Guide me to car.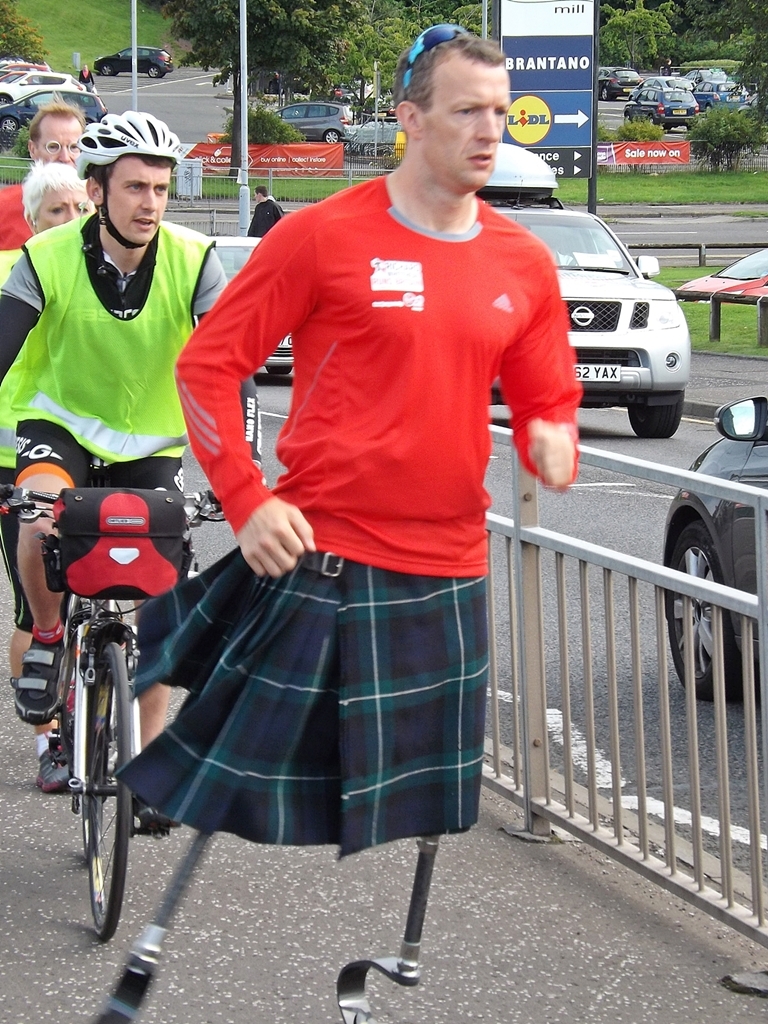
Guidance: (0,59,40,72).
